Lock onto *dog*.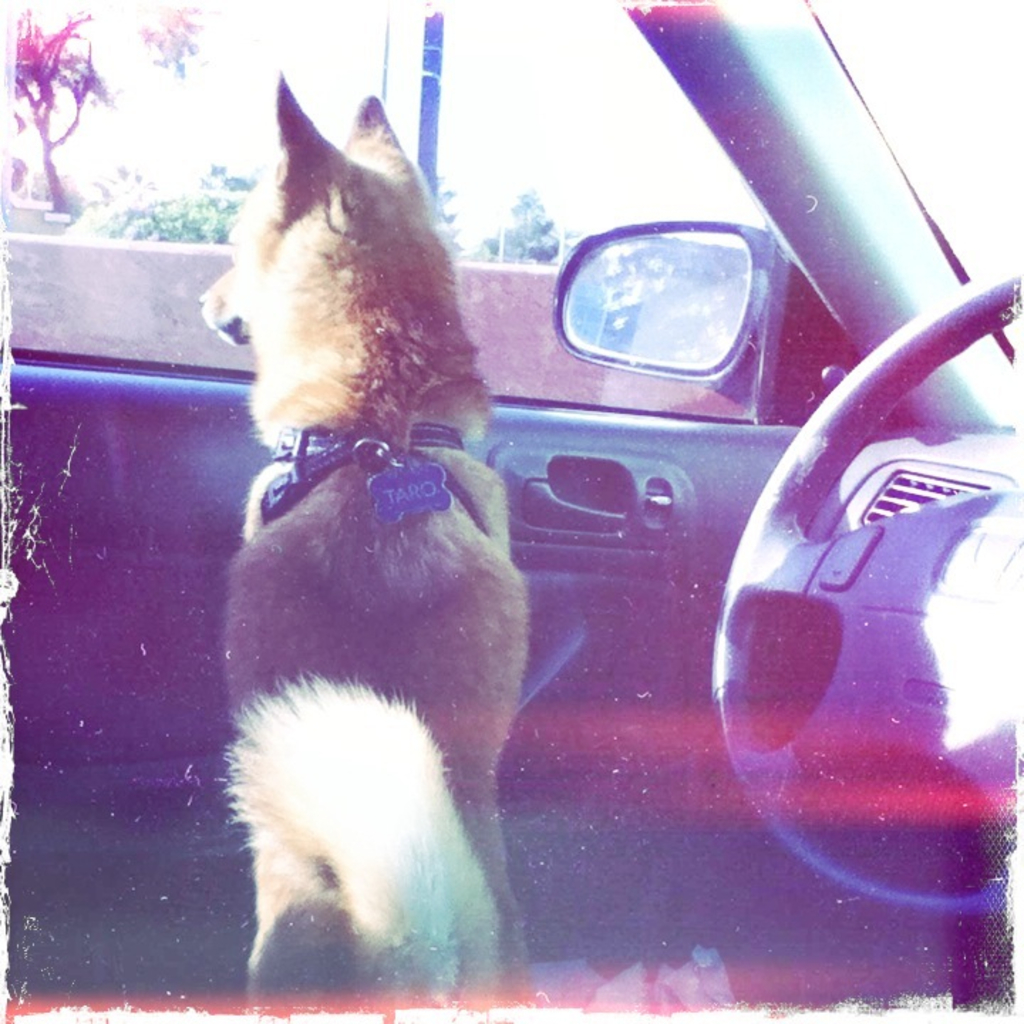
Locked: rect(192, 63, 542, 996).
